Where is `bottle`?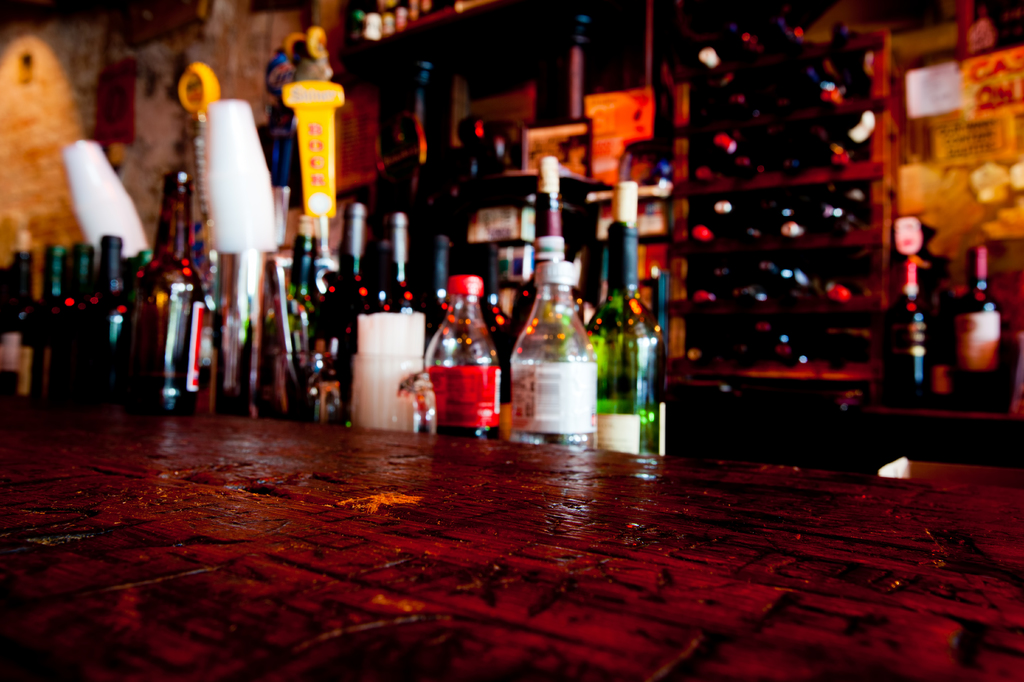
[left=762, top=17, right=814, bottom=71].
